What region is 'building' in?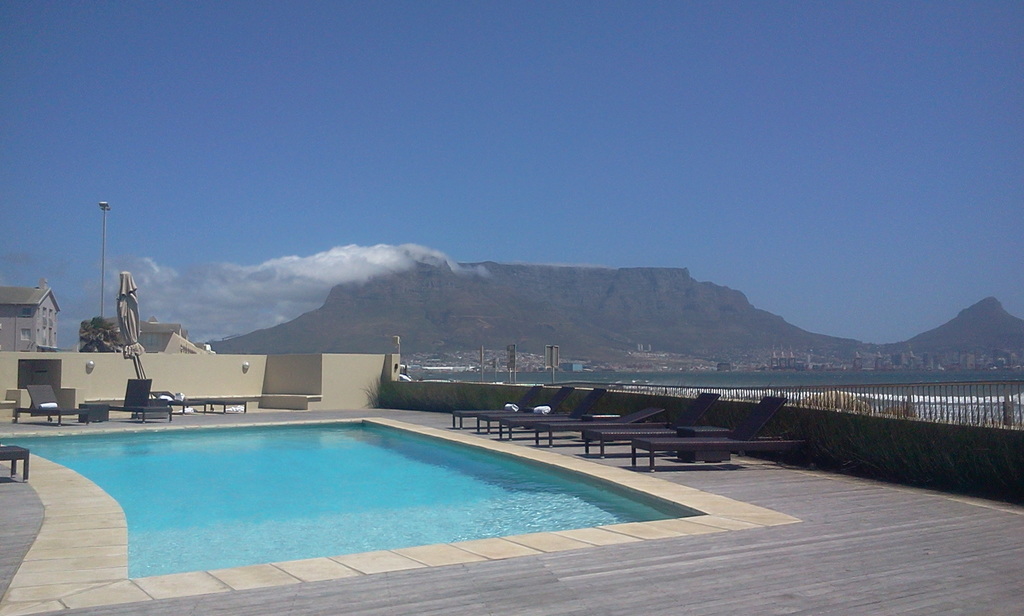
<region>0, 286, 58, 355</region>.
